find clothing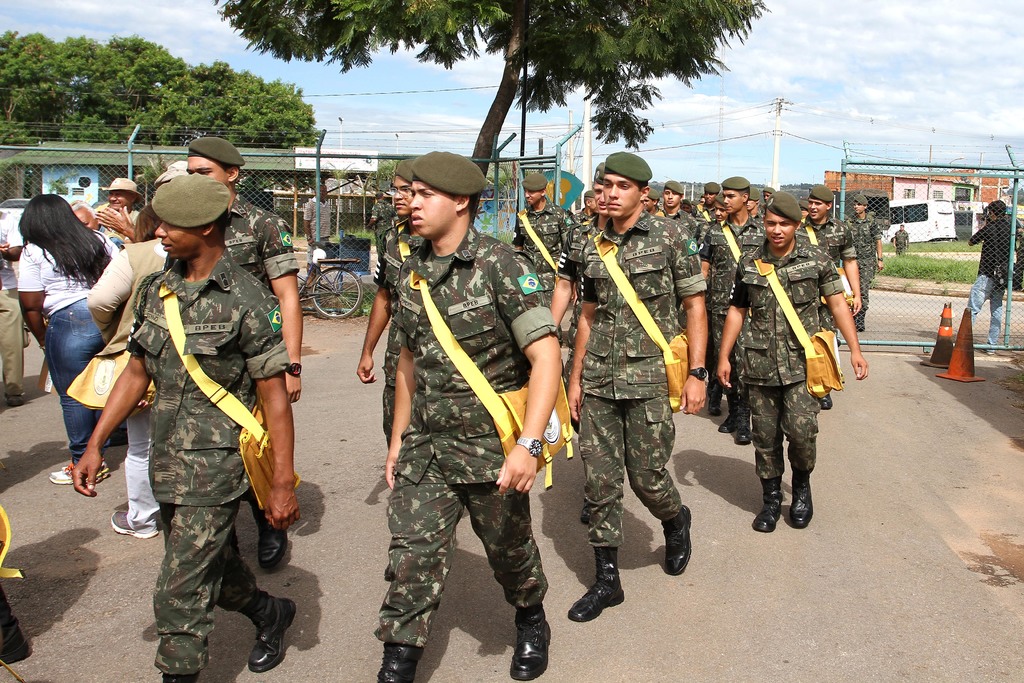
detection(960, 213, 1018, 345)
